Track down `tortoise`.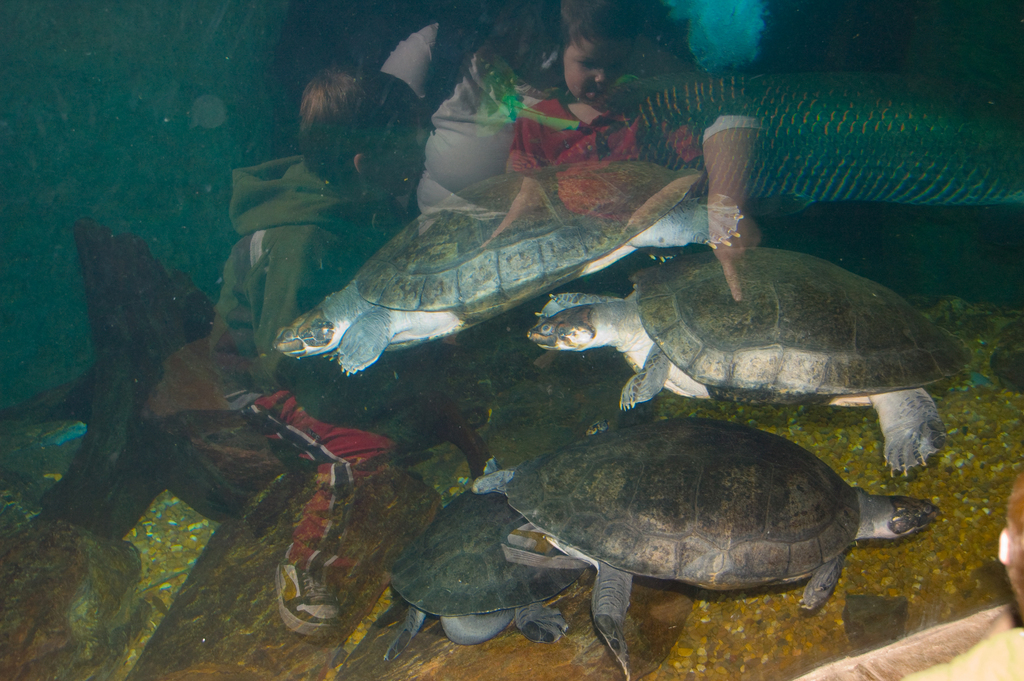
Tracked to x1=388, y1=477, x2=596, y2=670.
